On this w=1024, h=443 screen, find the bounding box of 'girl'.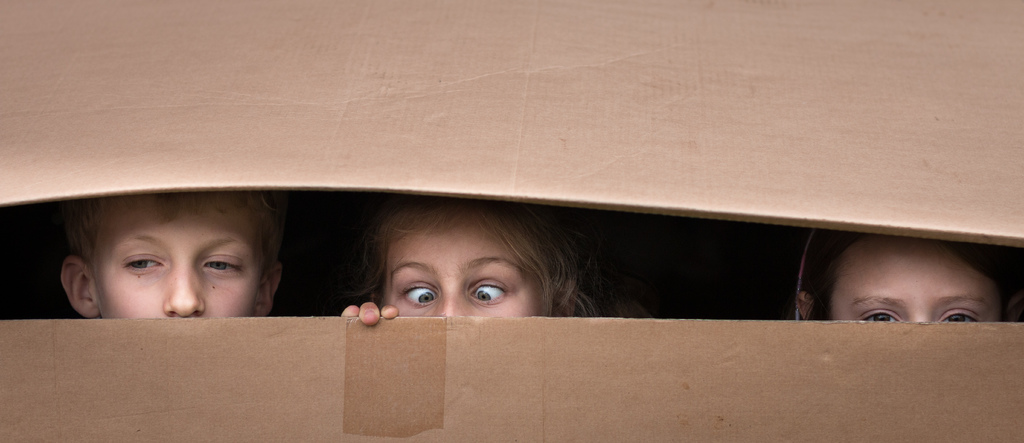
Bounding box: detection(777, 228, 1016, 326).
